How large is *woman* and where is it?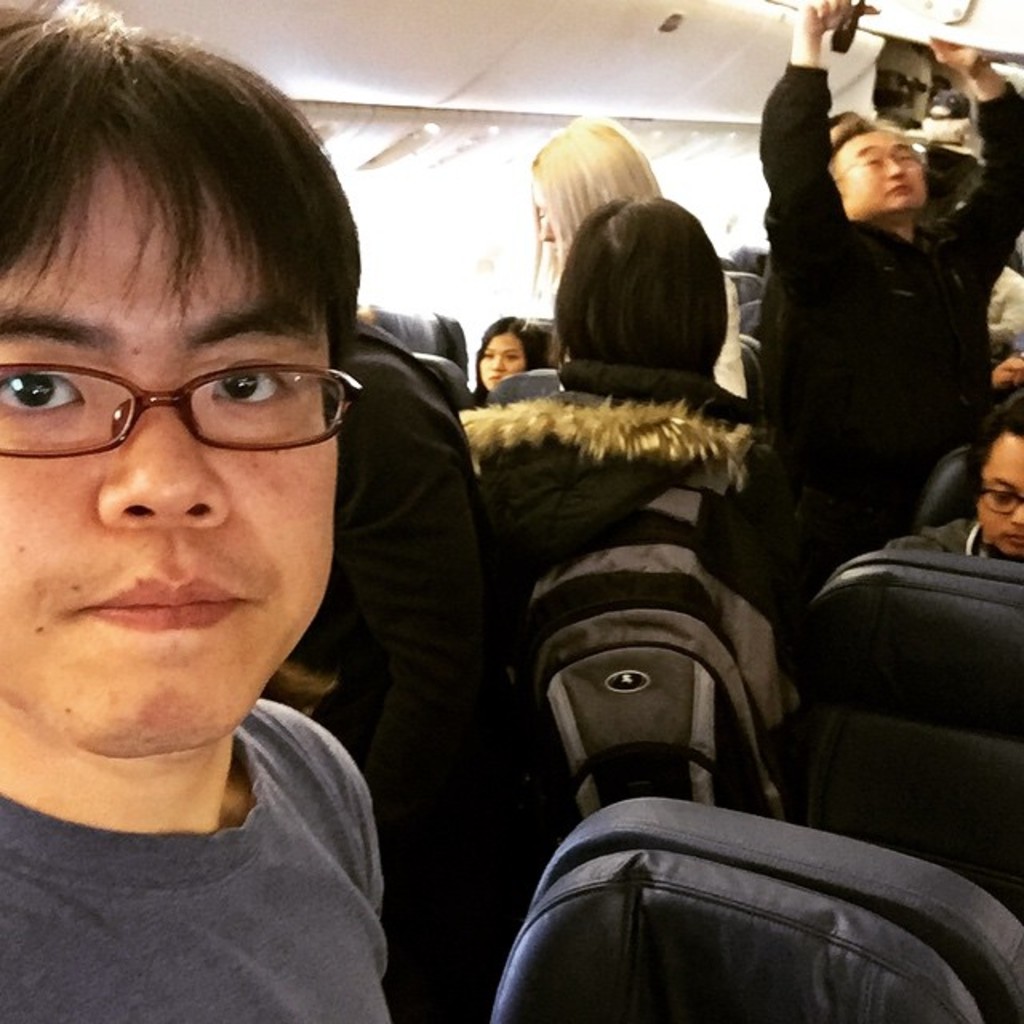
Bounding box: <bbox>470, 314, 549, 395</bbox>.
